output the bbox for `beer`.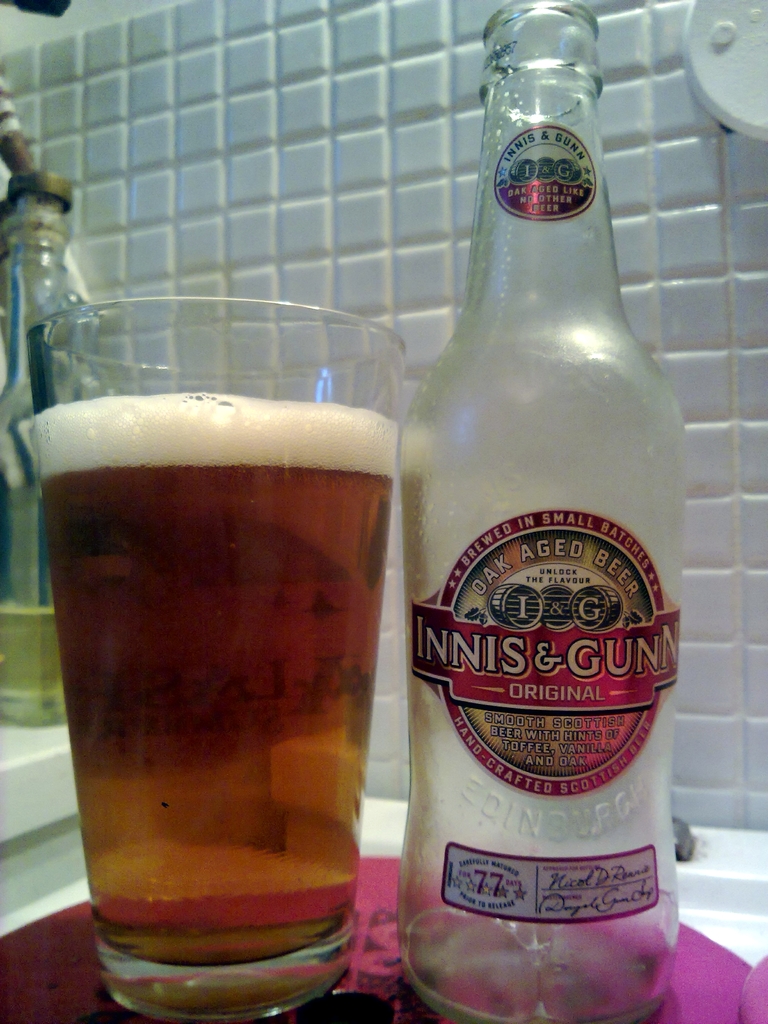
bbox=(8, 281, 376, 1023).
